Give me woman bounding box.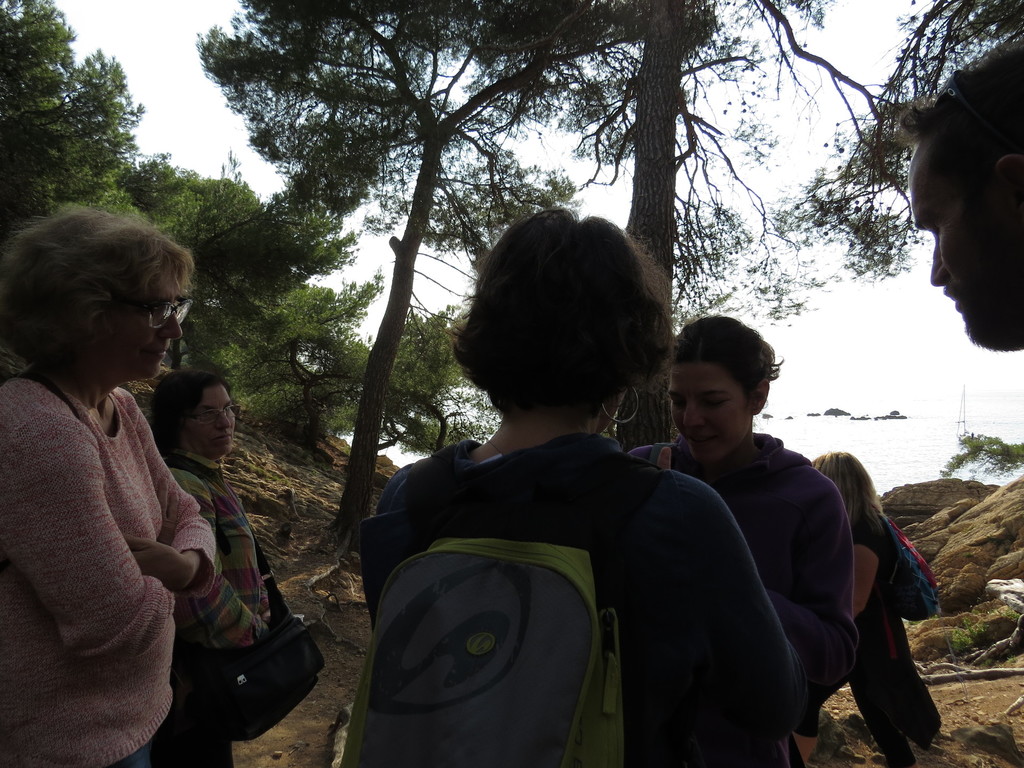
[left=337, top=214, right=779, bottom=767].
